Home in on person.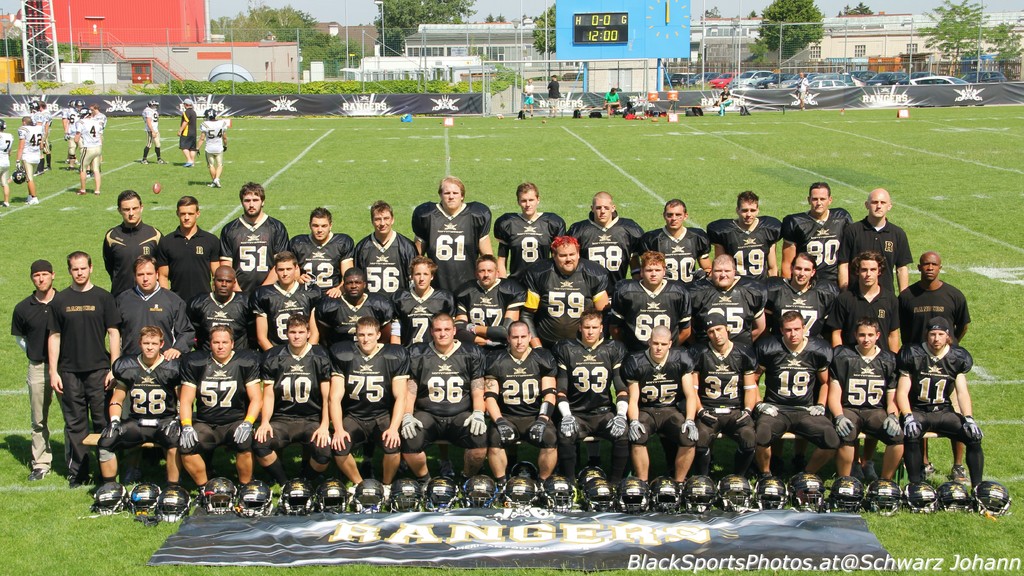
Homed in at 412 179 493 297.
